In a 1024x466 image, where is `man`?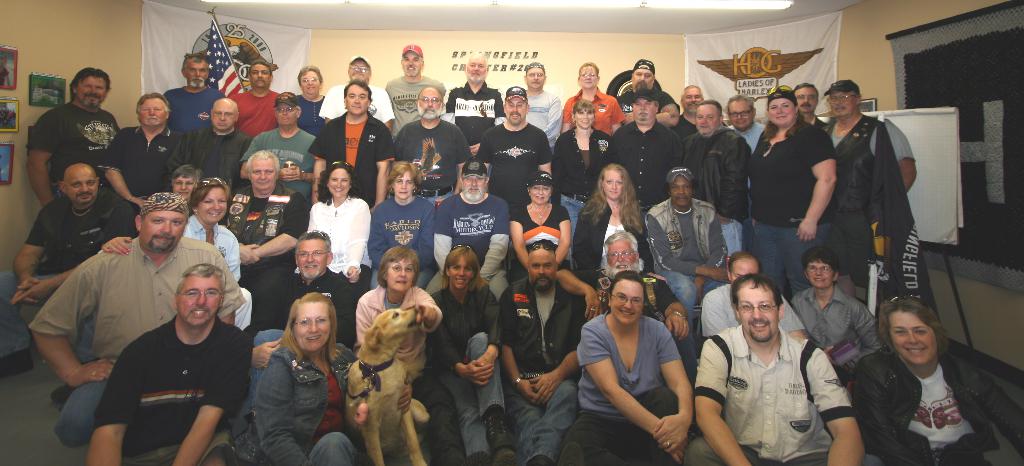
<box>500,234,595,465</box>.
